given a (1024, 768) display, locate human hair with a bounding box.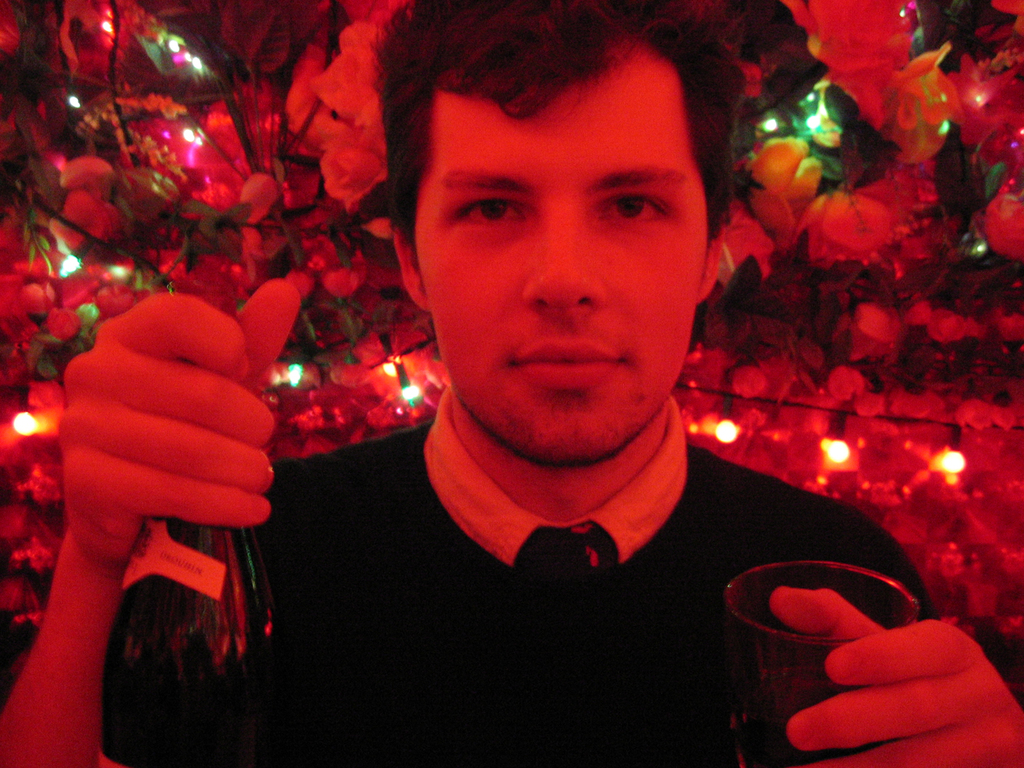
Located: left=367, top=0, right=755, bottom=246.
